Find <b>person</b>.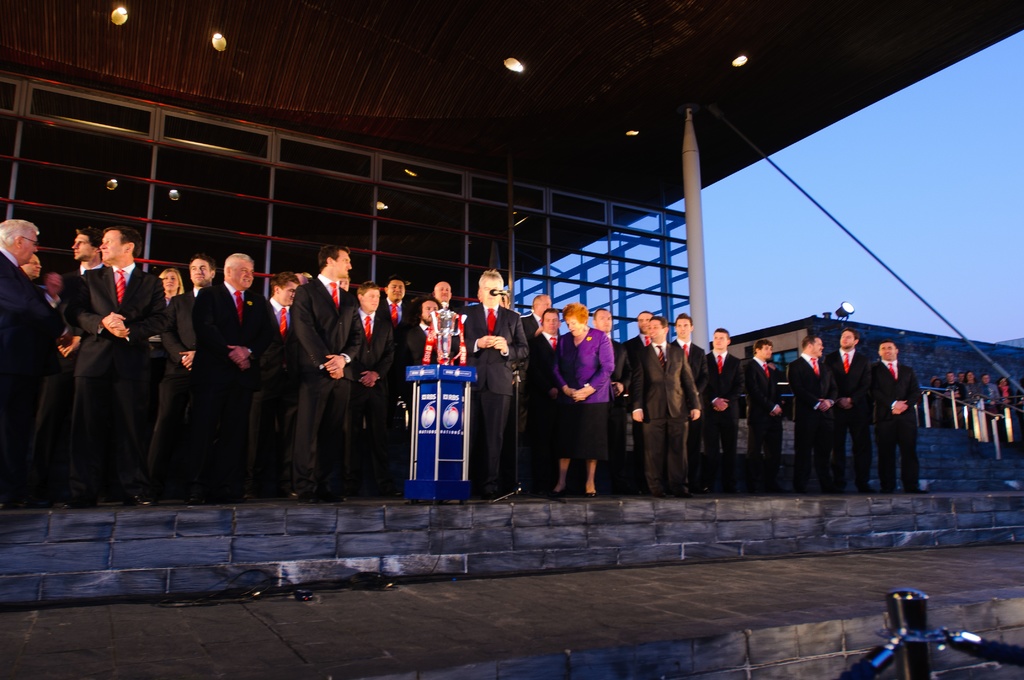
(x1=3, y1=204, x2=62, y2=489).
